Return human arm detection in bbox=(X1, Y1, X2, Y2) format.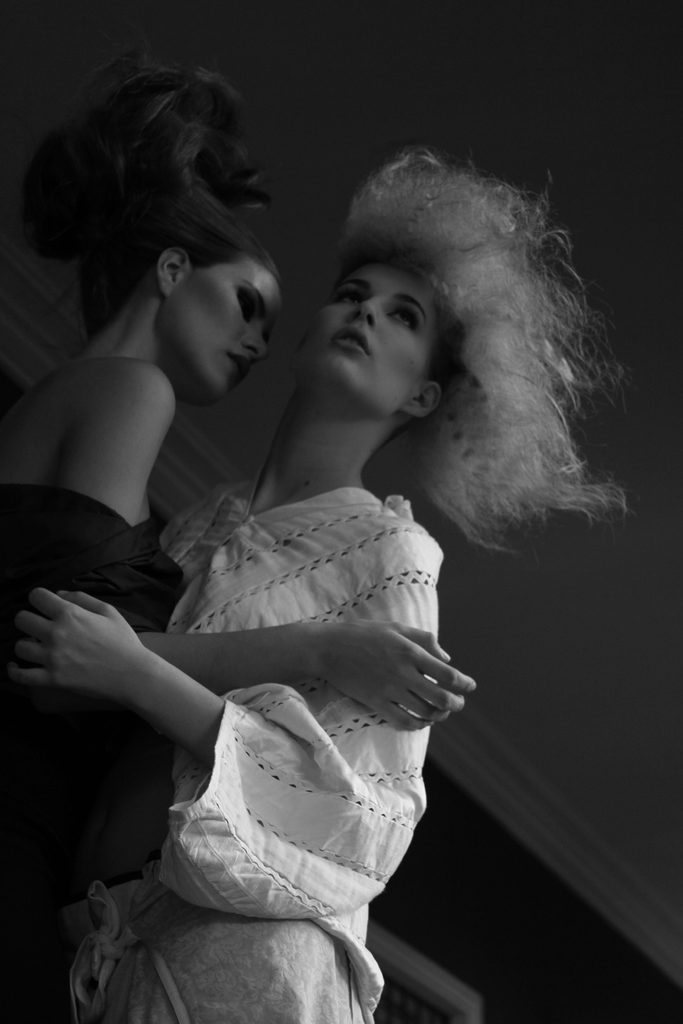
bbox=(0, 532, 425, 814).
